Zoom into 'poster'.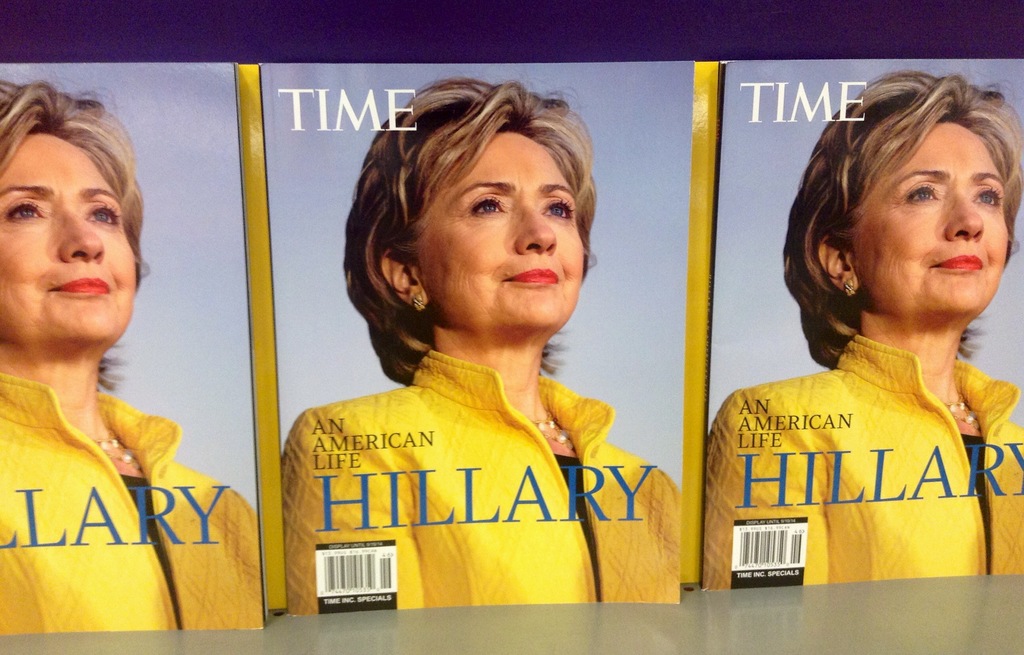
Zoom target: [left=260, top=61, right=692, bottom=616].
